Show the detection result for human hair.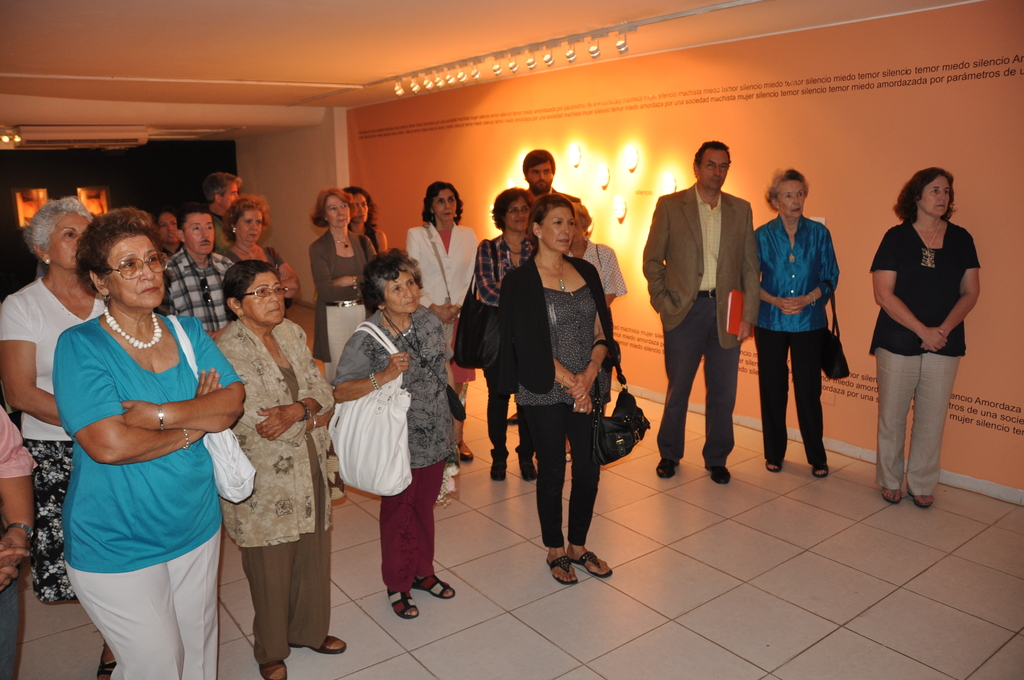
l=20, t=187, r=98, b=244.
